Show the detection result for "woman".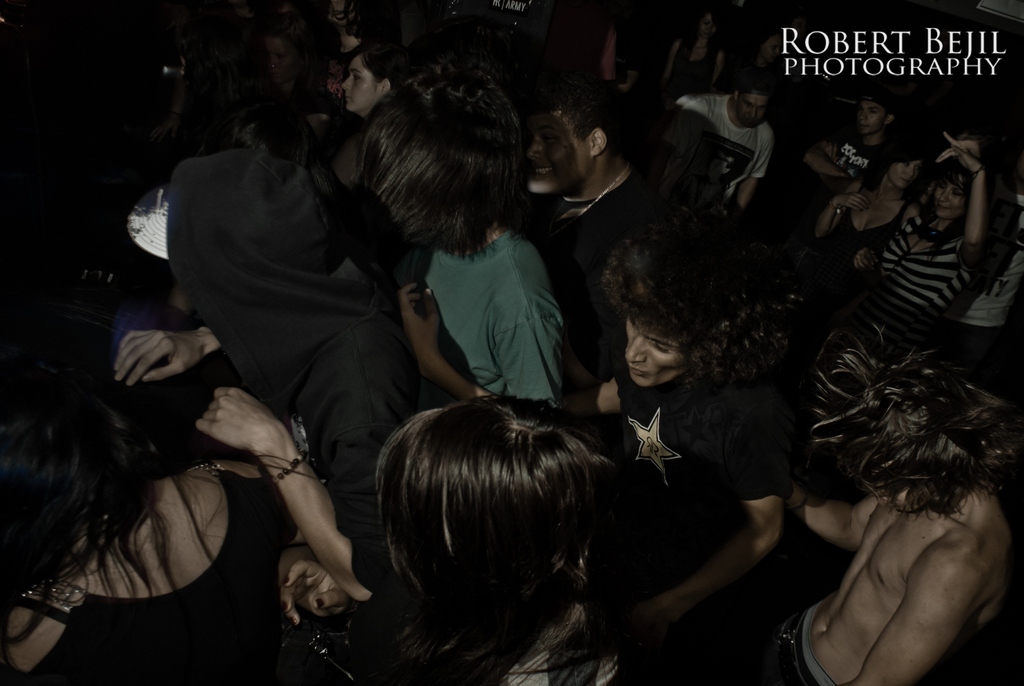
(860,137,992,361).
